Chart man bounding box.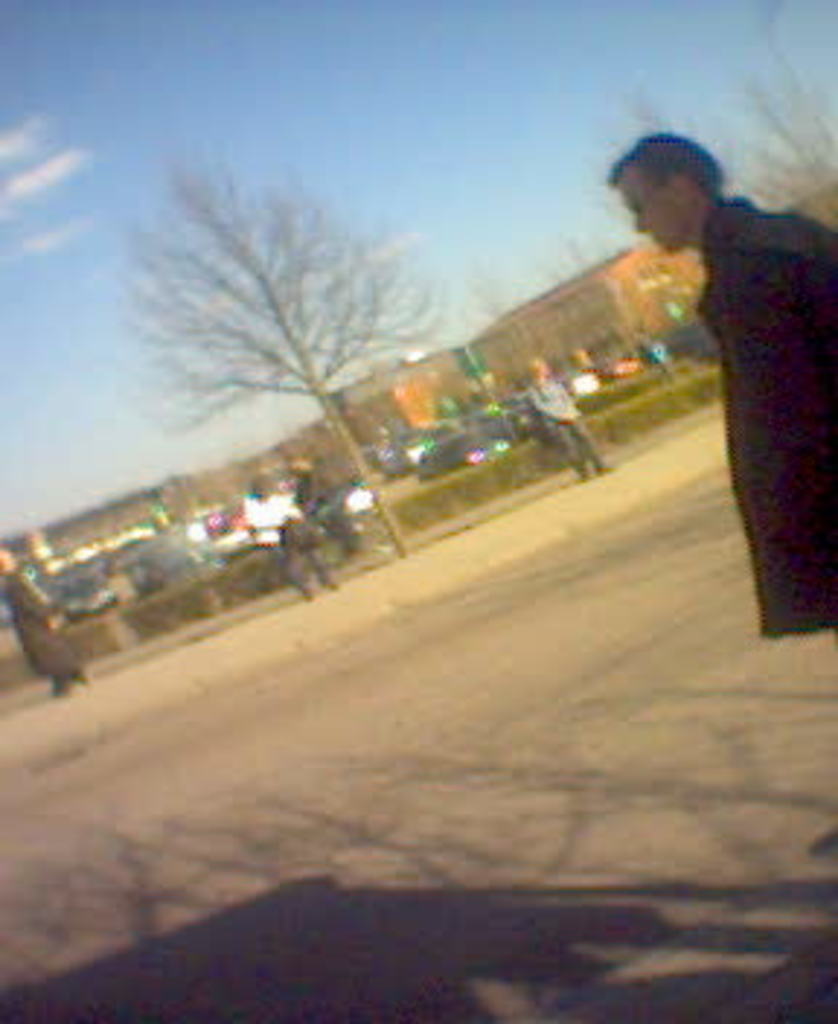
Charted: Rect(585, 119, 837, 614).
